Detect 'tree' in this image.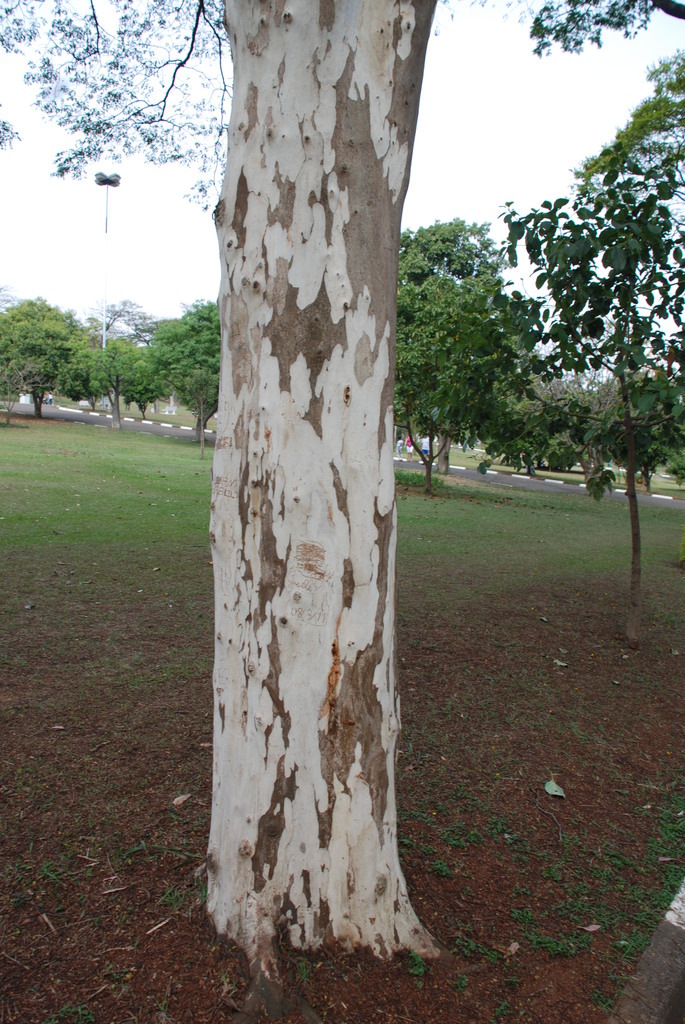
Detection: 0:292:92:419.
